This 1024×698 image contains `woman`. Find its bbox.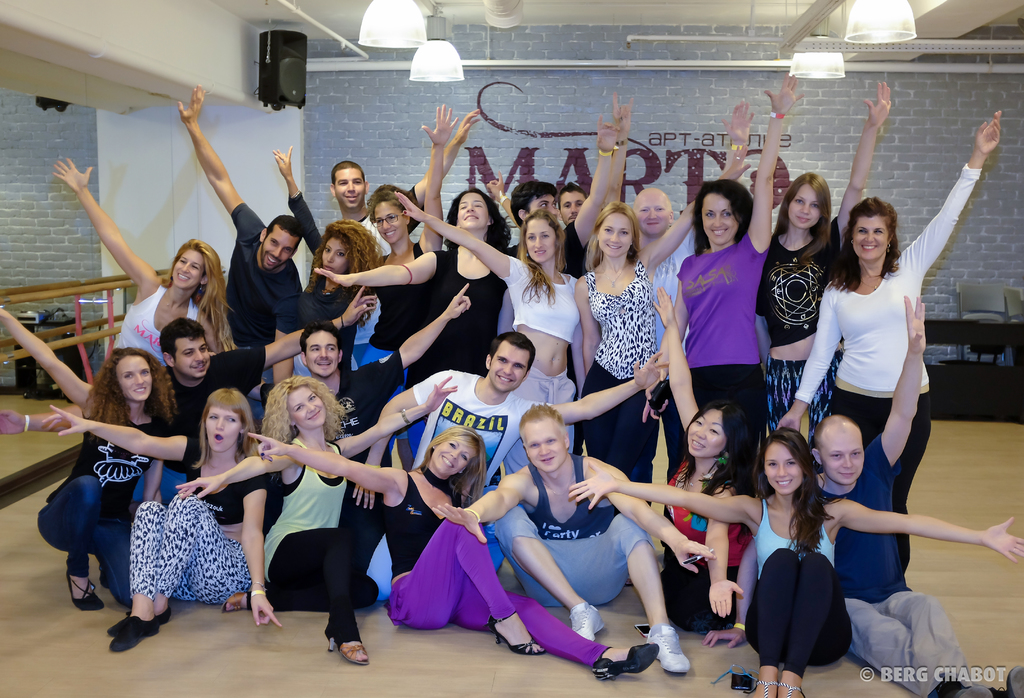
x1=783 y1=104 x2=1007 y2=558.
